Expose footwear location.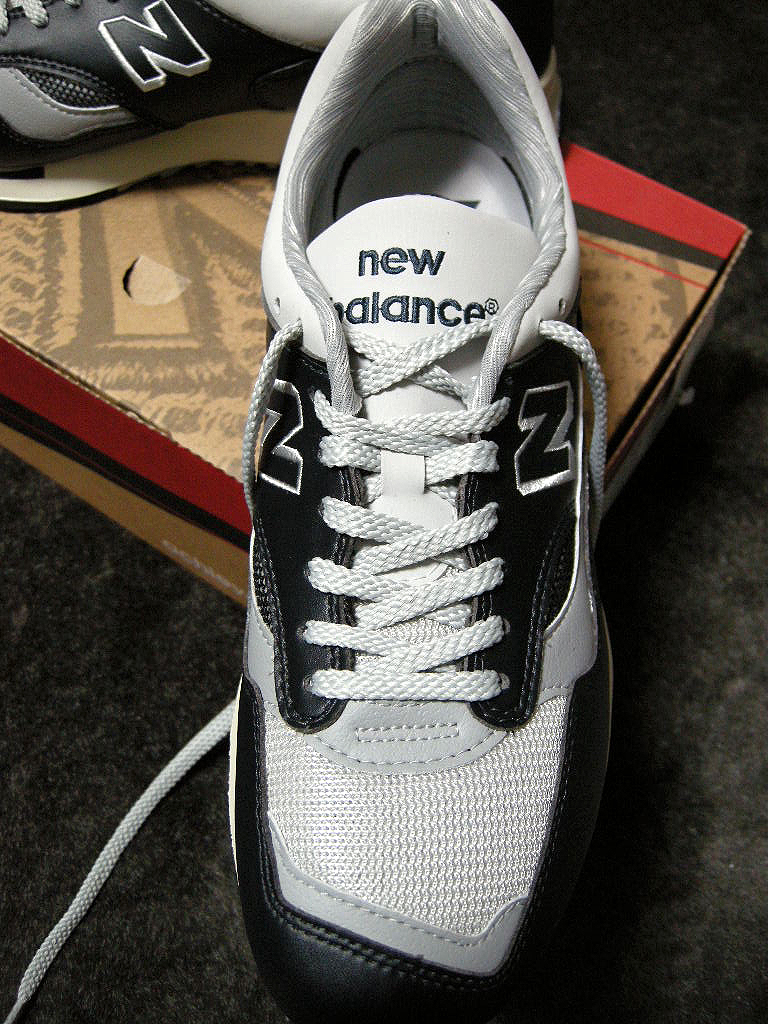
Exposed at box=[0, 0, 569, 205].
